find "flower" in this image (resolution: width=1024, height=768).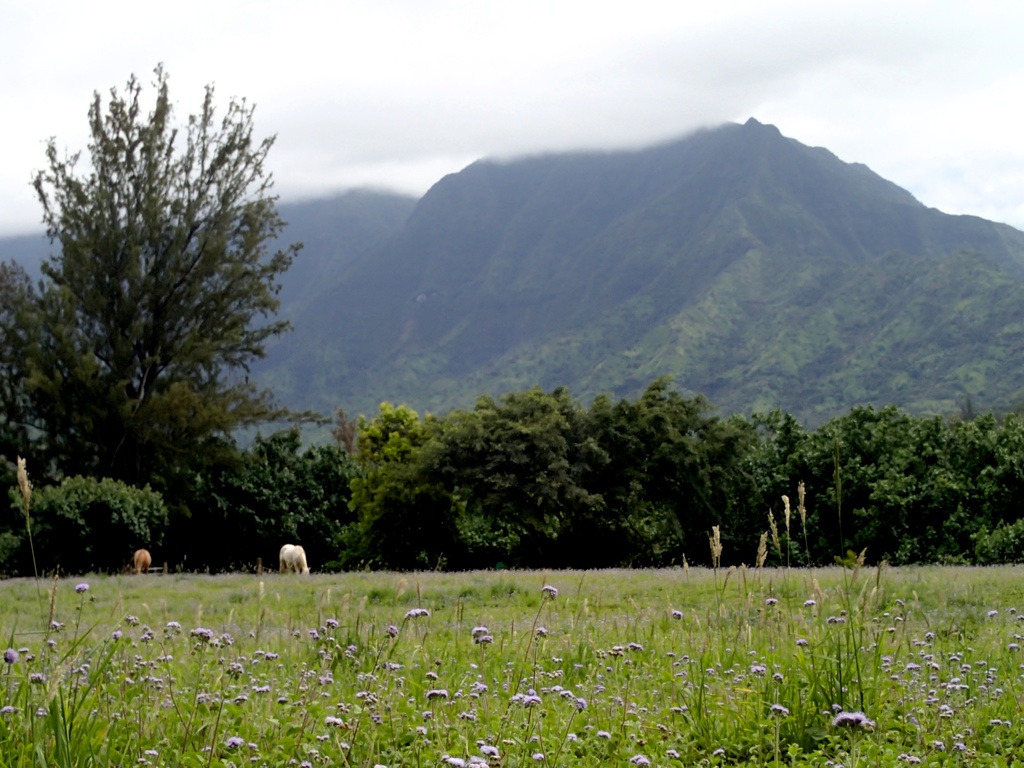
74,580,90,596.
